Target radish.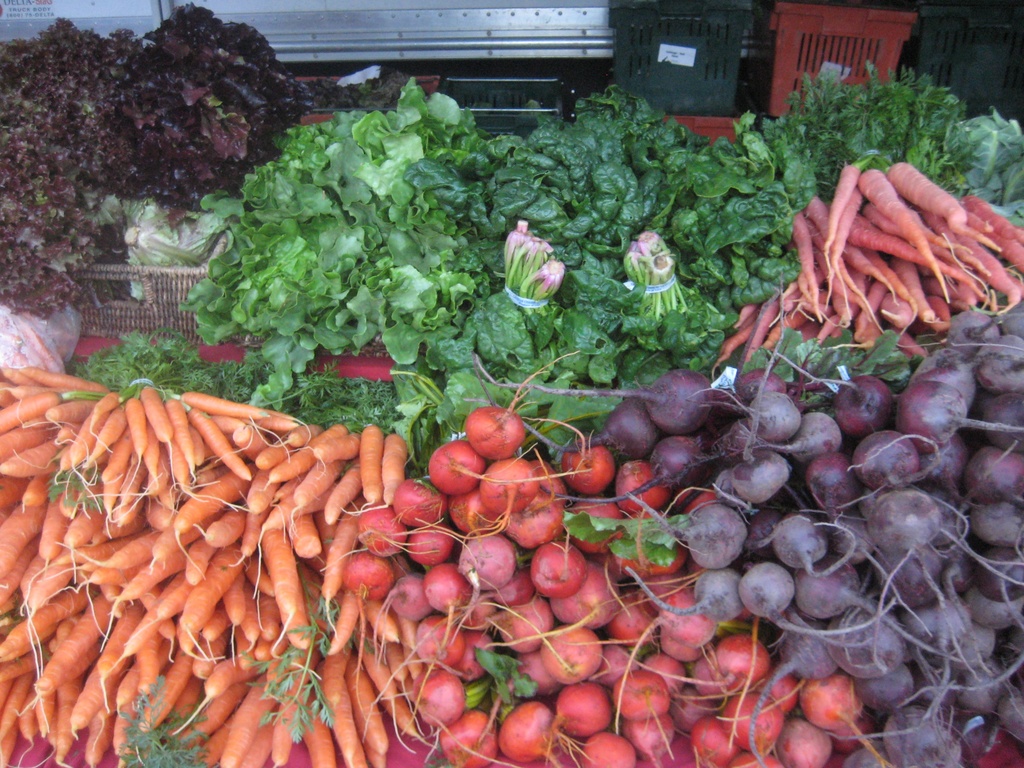
Target region: crop(465, 345, 584, 465).
